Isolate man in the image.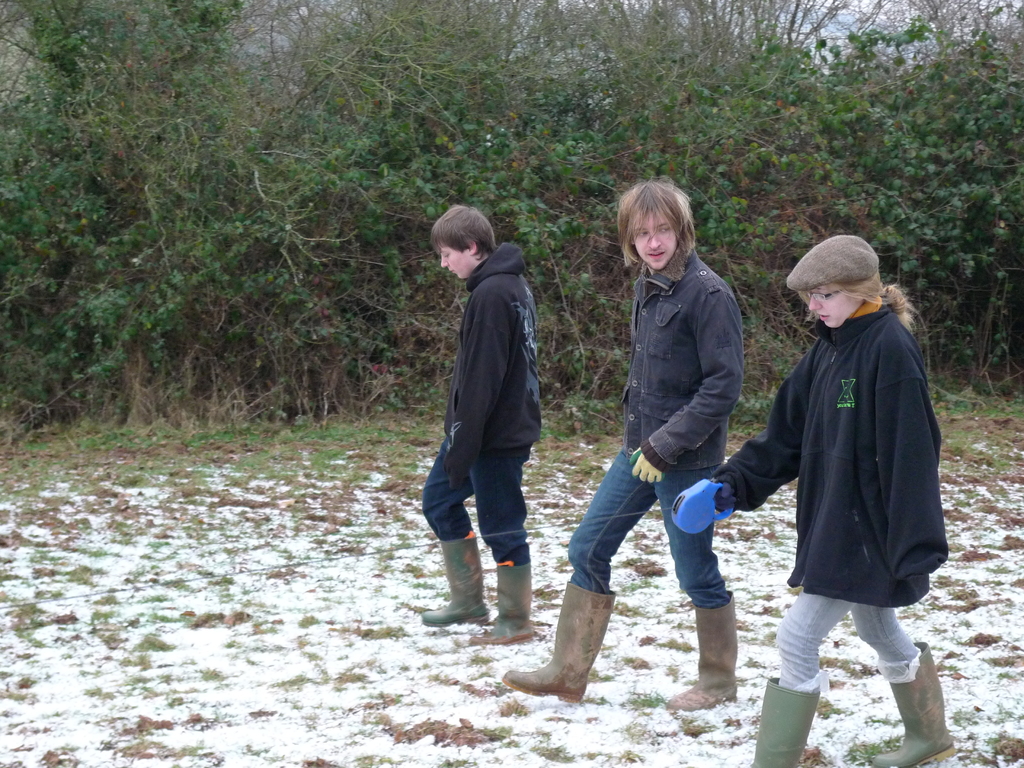
Isolated region: (x1=410, y1=199, x2=557, y2=650).
